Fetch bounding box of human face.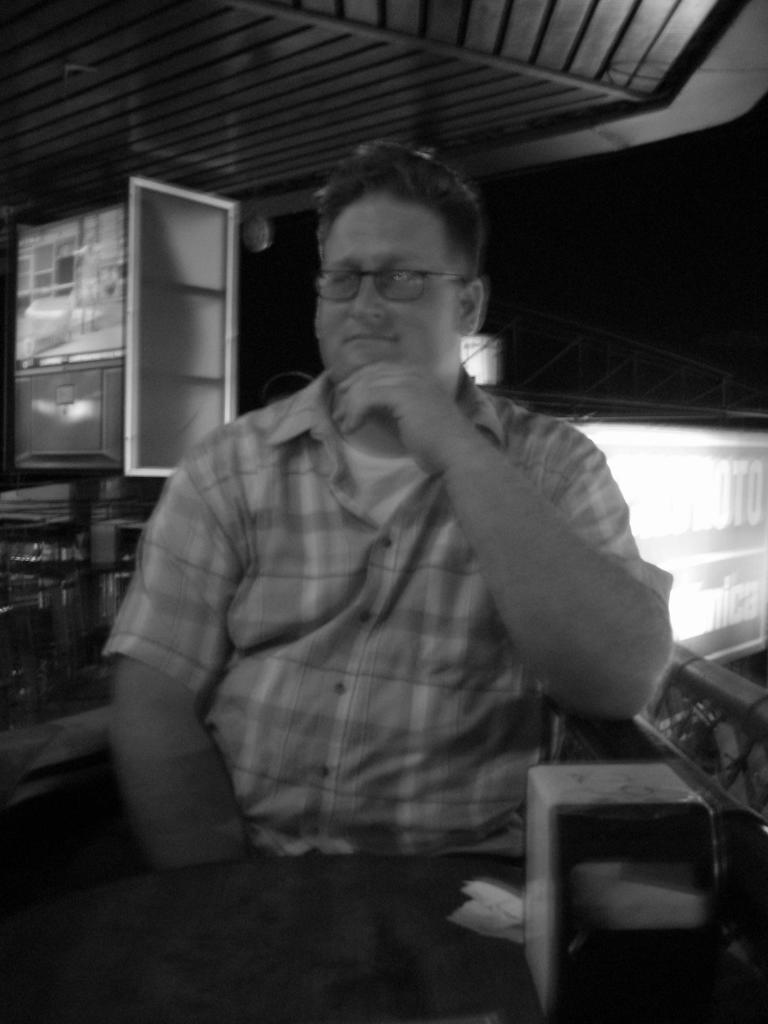
Bbox: pyautogui.locateOnScreen(316, 191, 483, 382).
